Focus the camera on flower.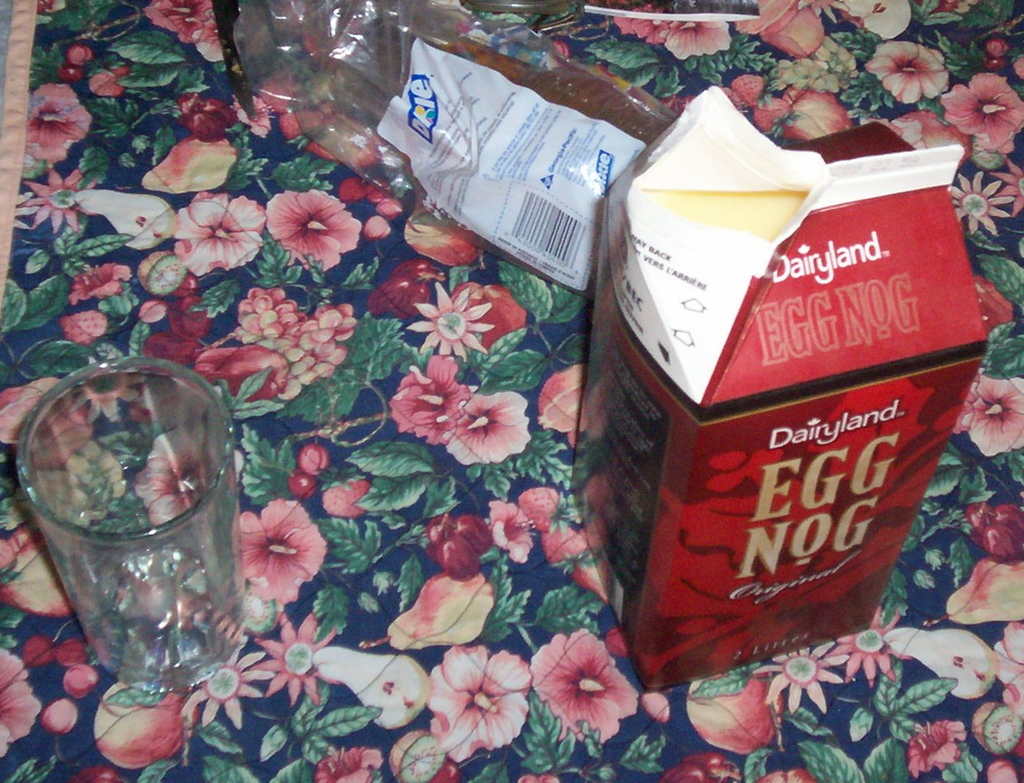
Focus region: <box>620,0,661,39</box>.
